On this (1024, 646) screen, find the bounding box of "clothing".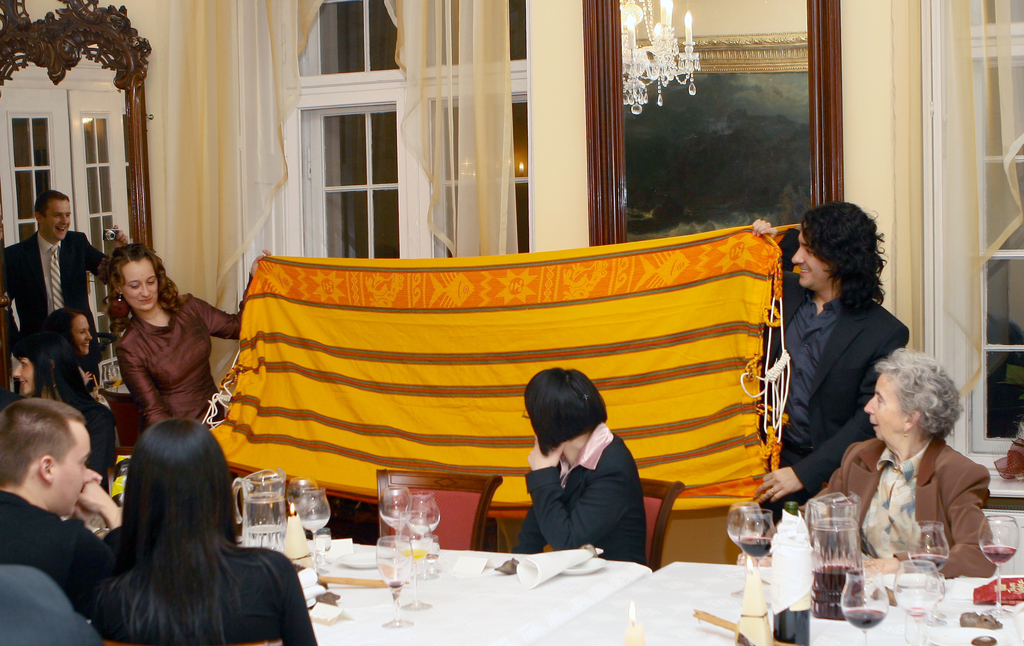
Bounding box: select_region(772, 268, 908, 524).
